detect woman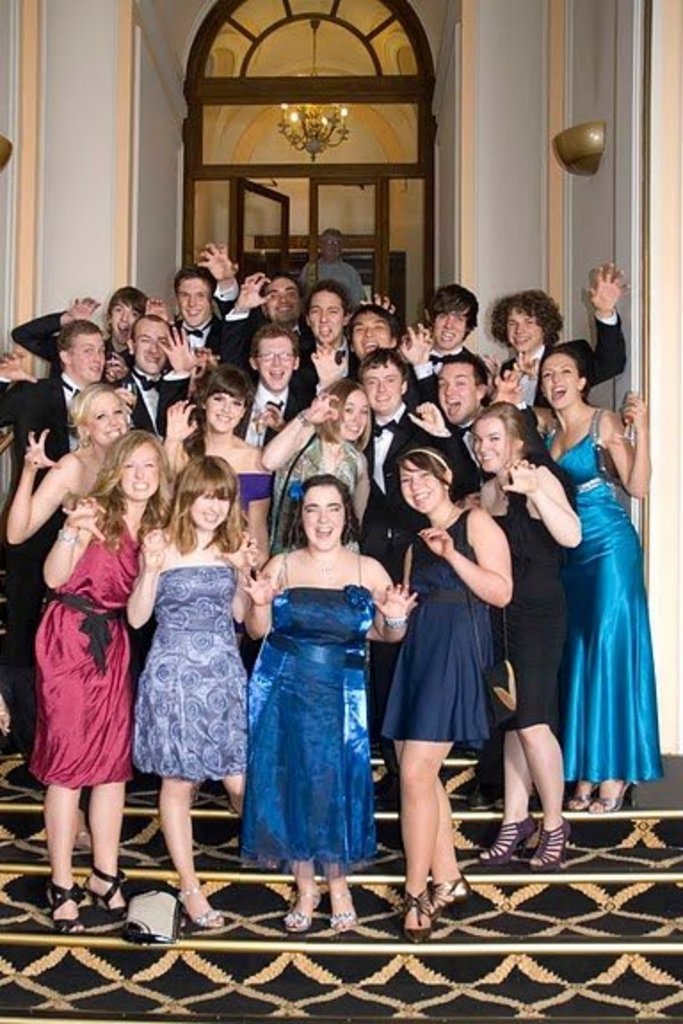
crop(28, 430, 171, 935)
